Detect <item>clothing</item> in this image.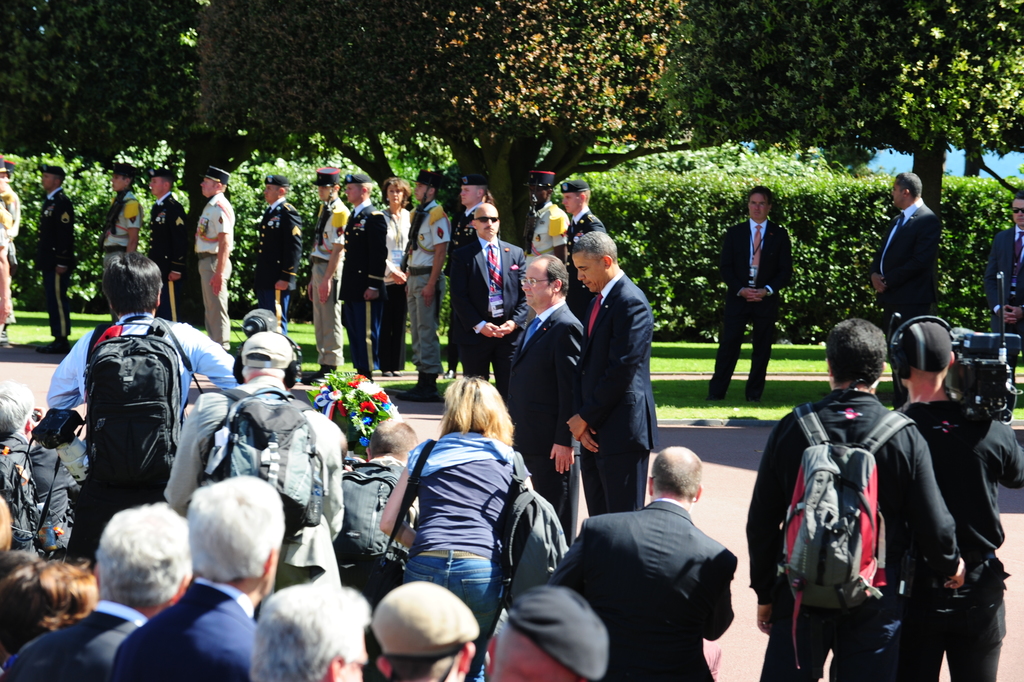
Detection: Rect(540, 492, 735, 681).
